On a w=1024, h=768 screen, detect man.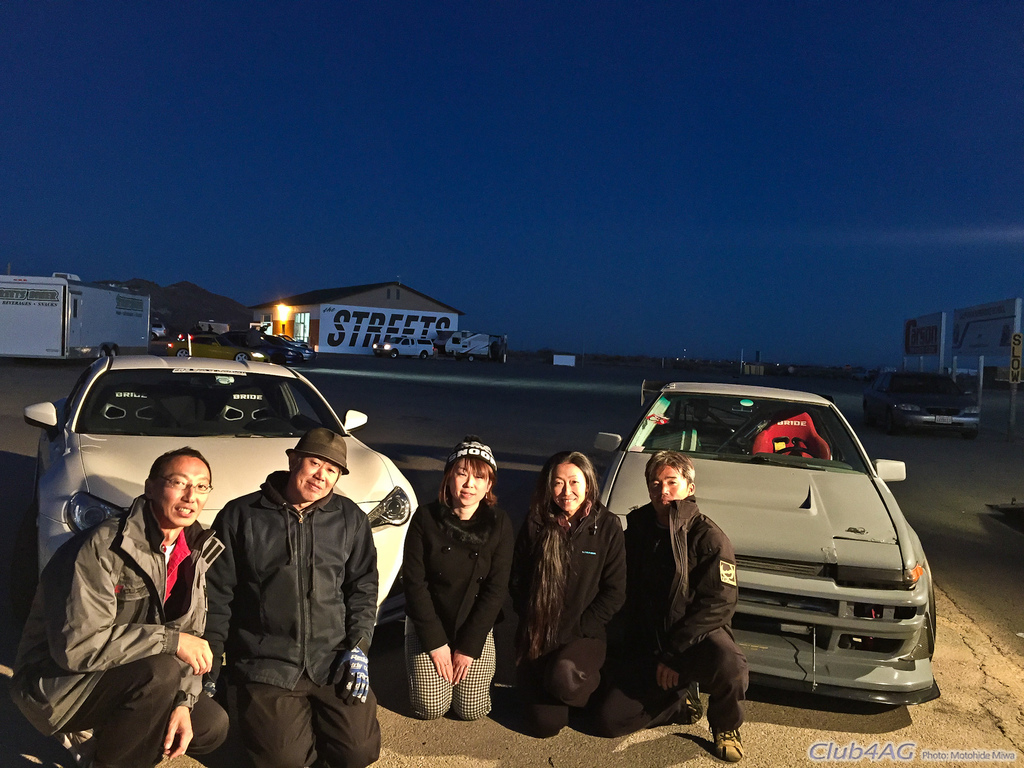
bbox=(11, 445, 233, 767).
